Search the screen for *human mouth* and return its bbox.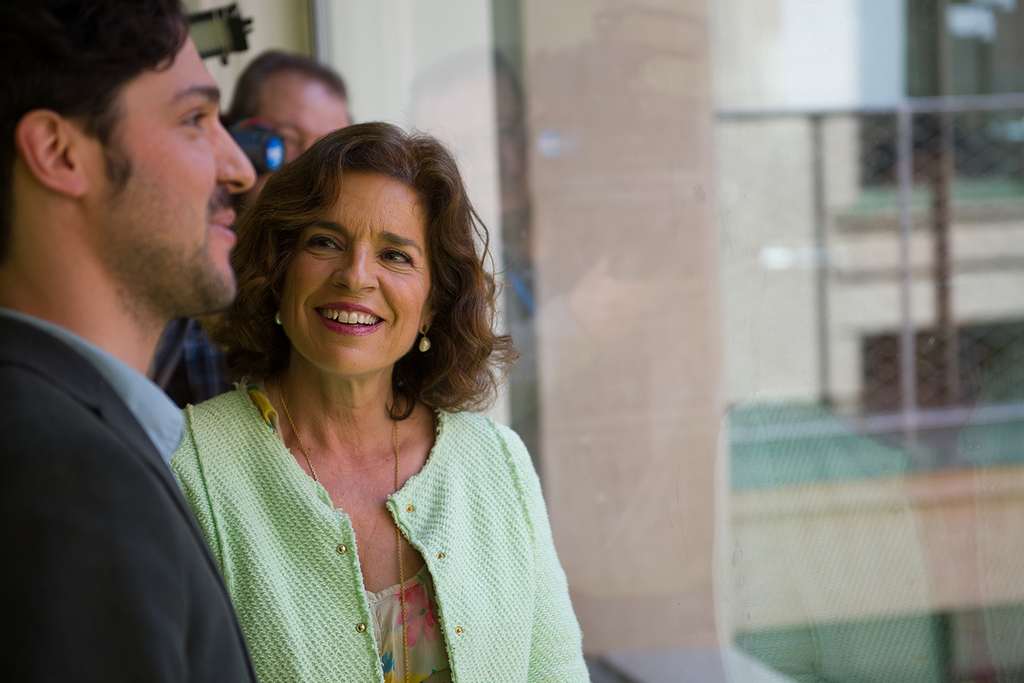
Found: l=309, t=297, r=388, b=337.
